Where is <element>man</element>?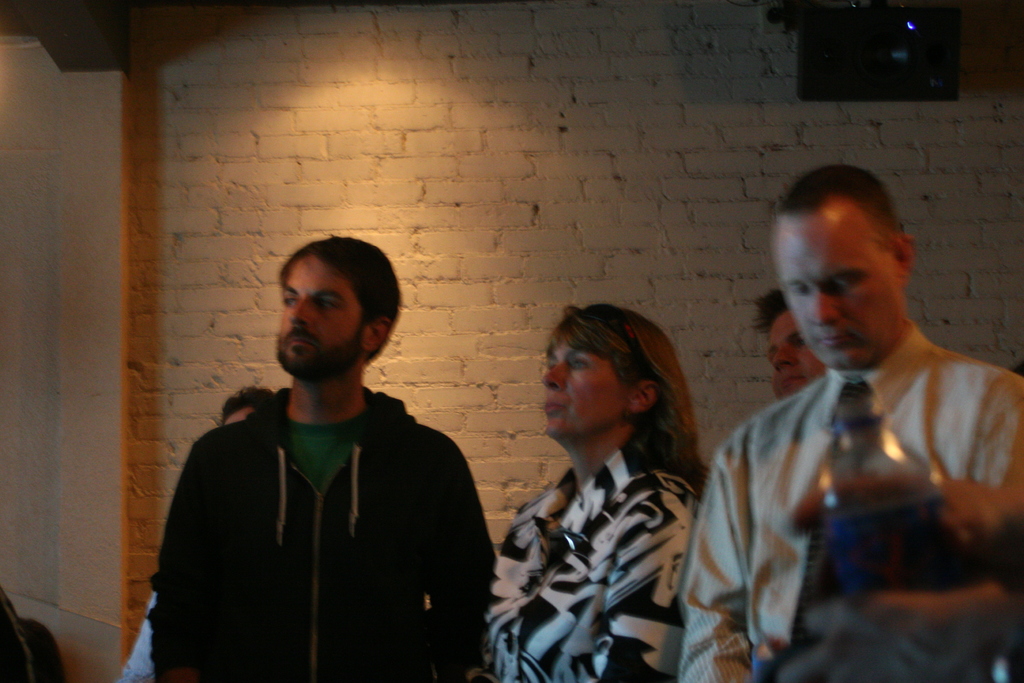
(663, 165, 1023, 682).
